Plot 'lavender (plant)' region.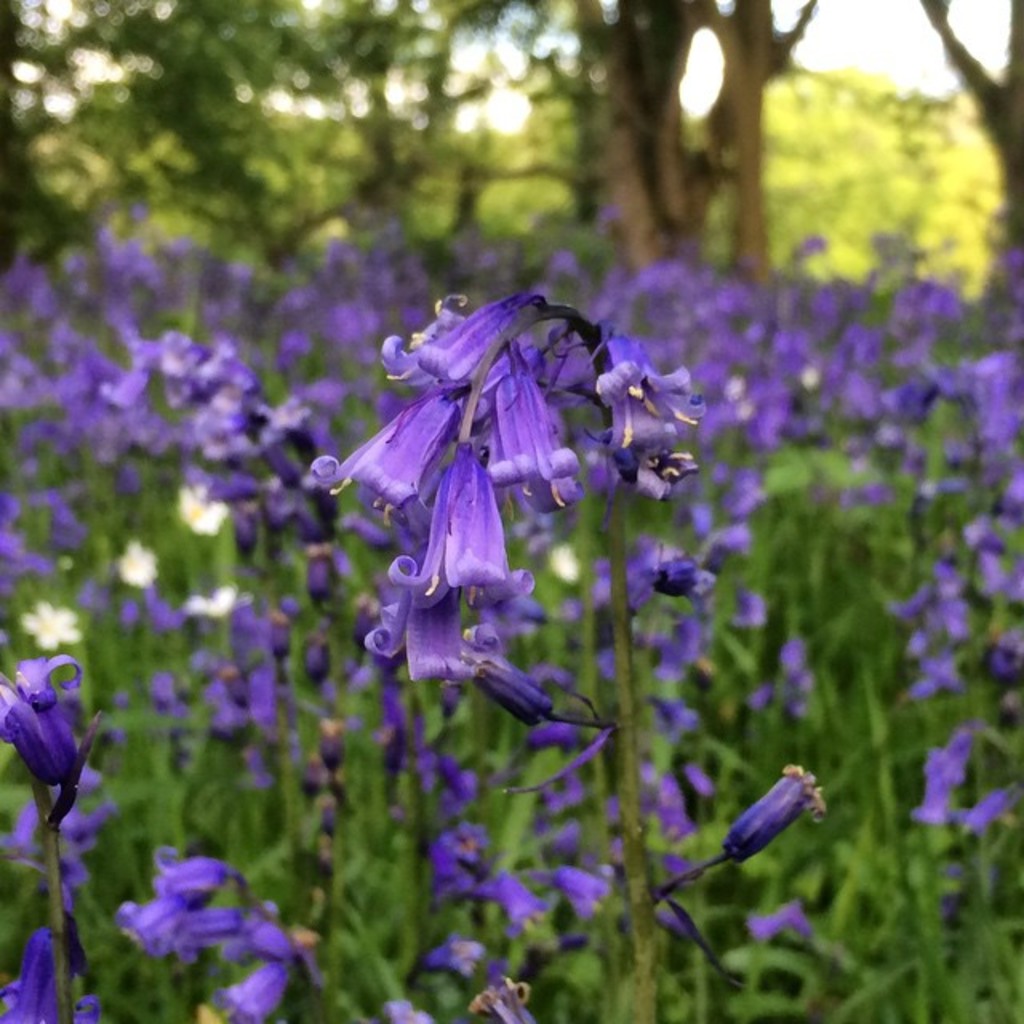
Plotted at (408, 814, 482, 902).
